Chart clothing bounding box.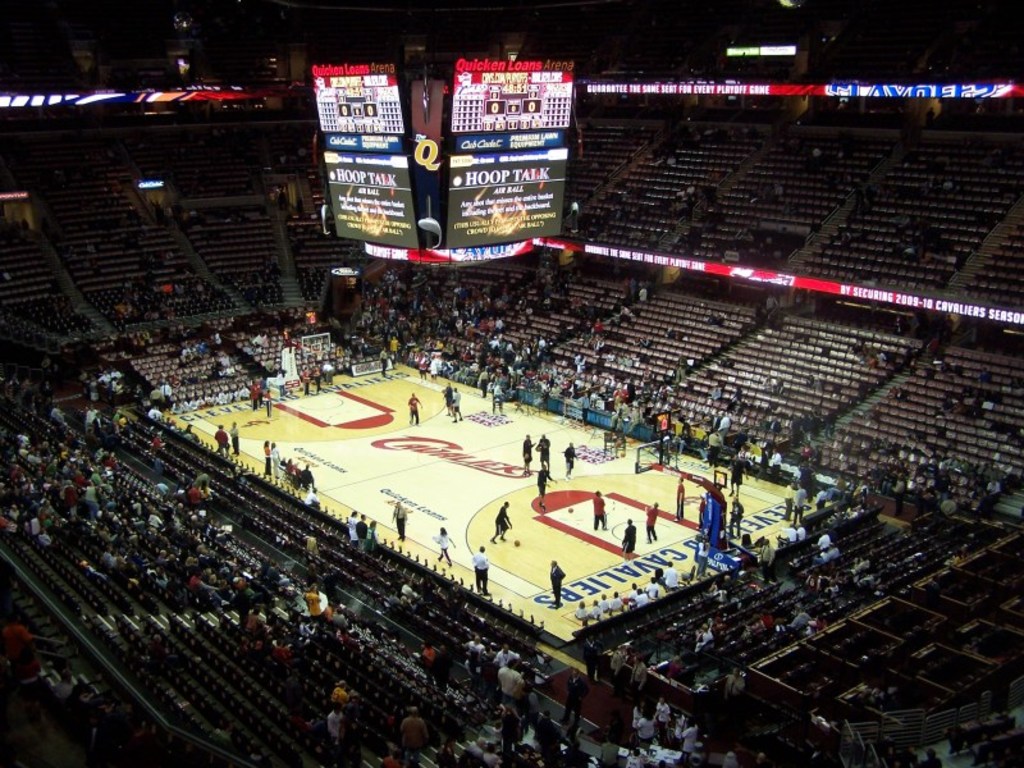
Charted: (left=262, top=393, right=276, bottom=416).
